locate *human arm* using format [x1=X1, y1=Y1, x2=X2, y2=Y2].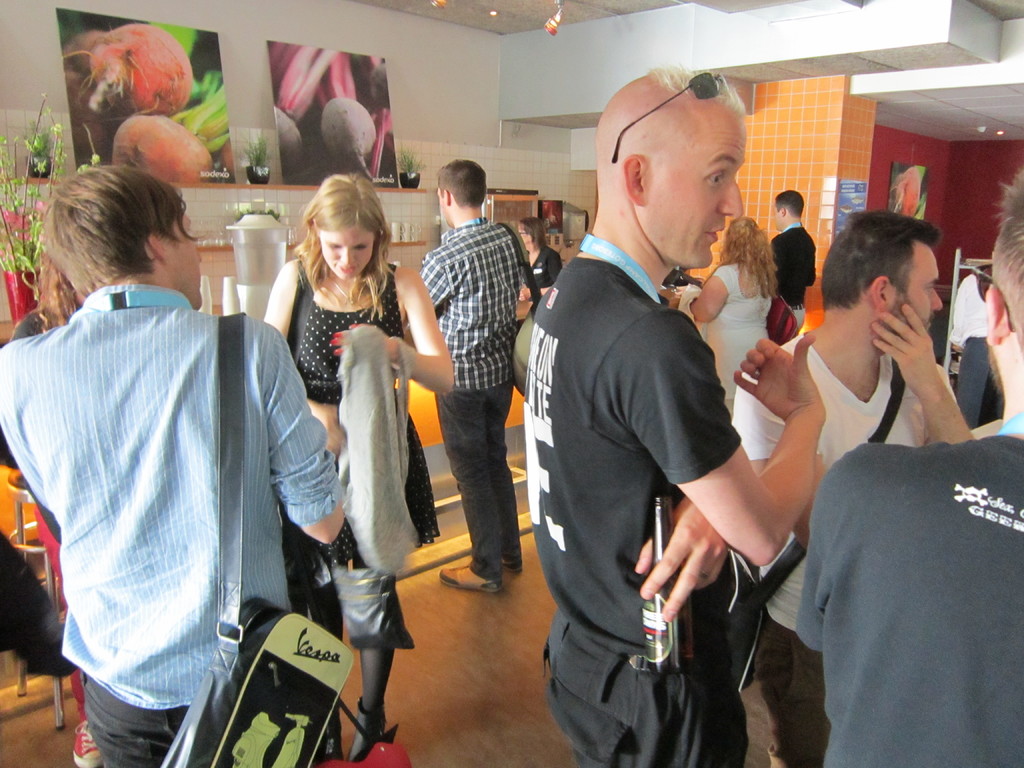
[x1=265, y1=246, x2=314, y2=397].
